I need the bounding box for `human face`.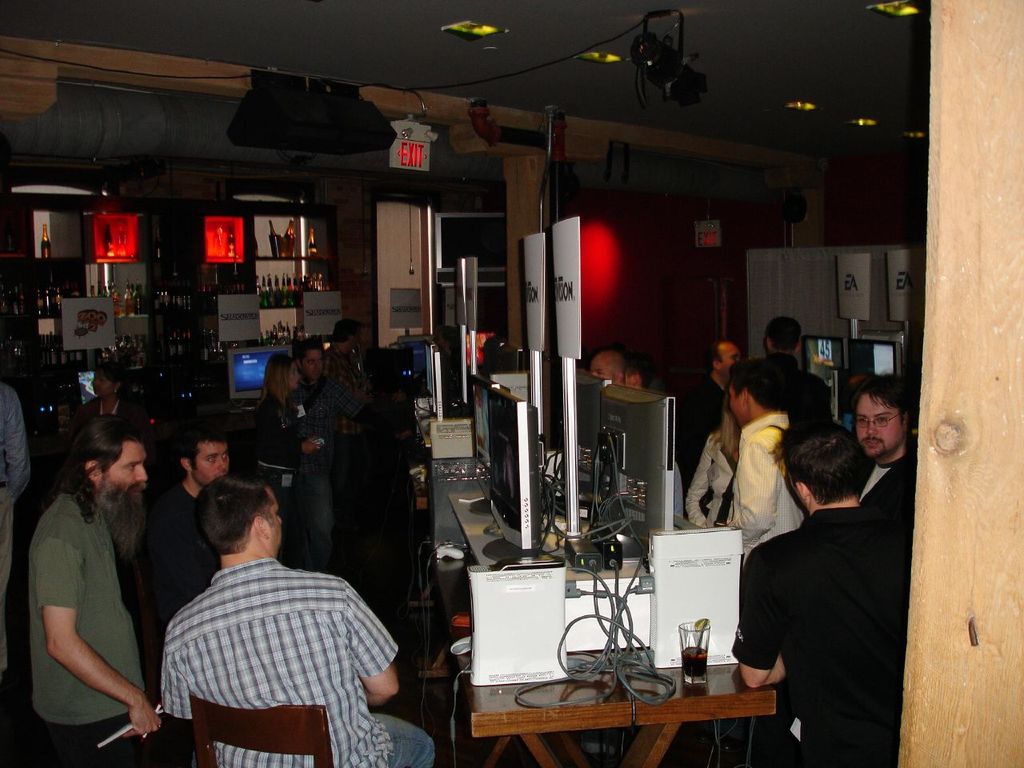
Here it is: {"left": 98, "top": 446, "right": 146, "bottom": 492}.
